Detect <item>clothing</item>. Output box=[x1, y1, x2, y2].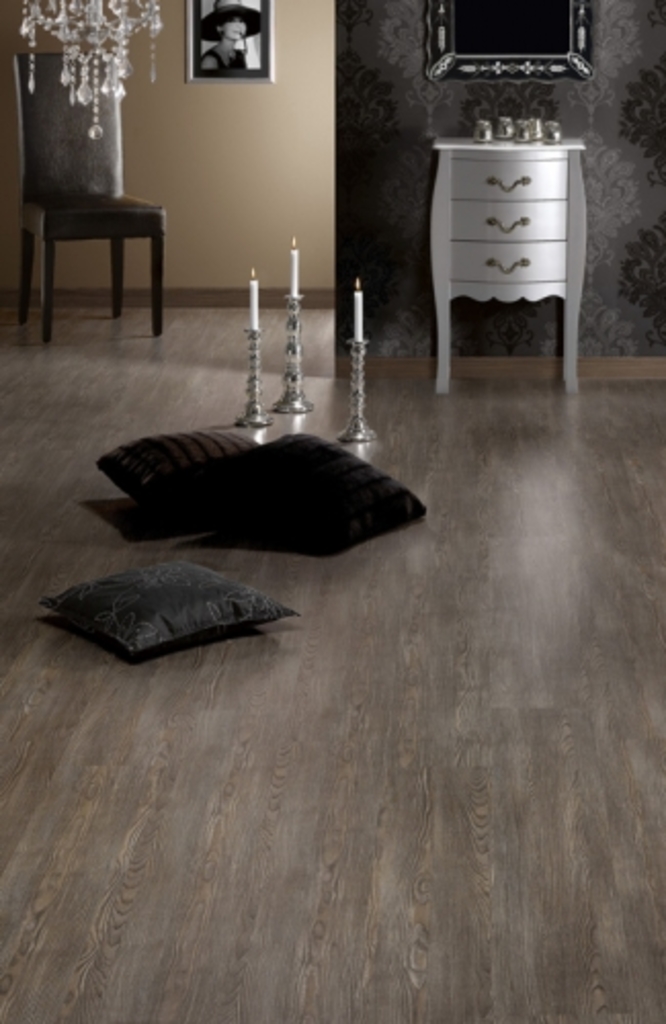
box=[205, 49, 254, 78].
